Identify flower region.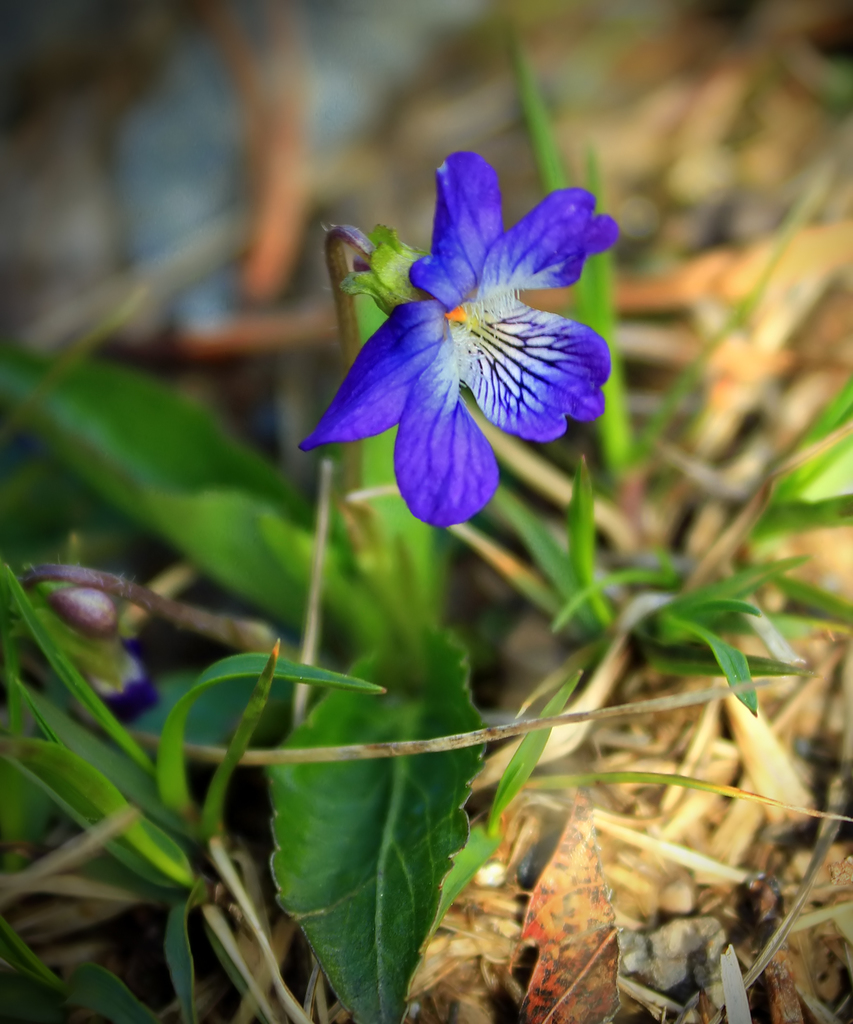
Region: select_region(302, 150, 626, 526).
